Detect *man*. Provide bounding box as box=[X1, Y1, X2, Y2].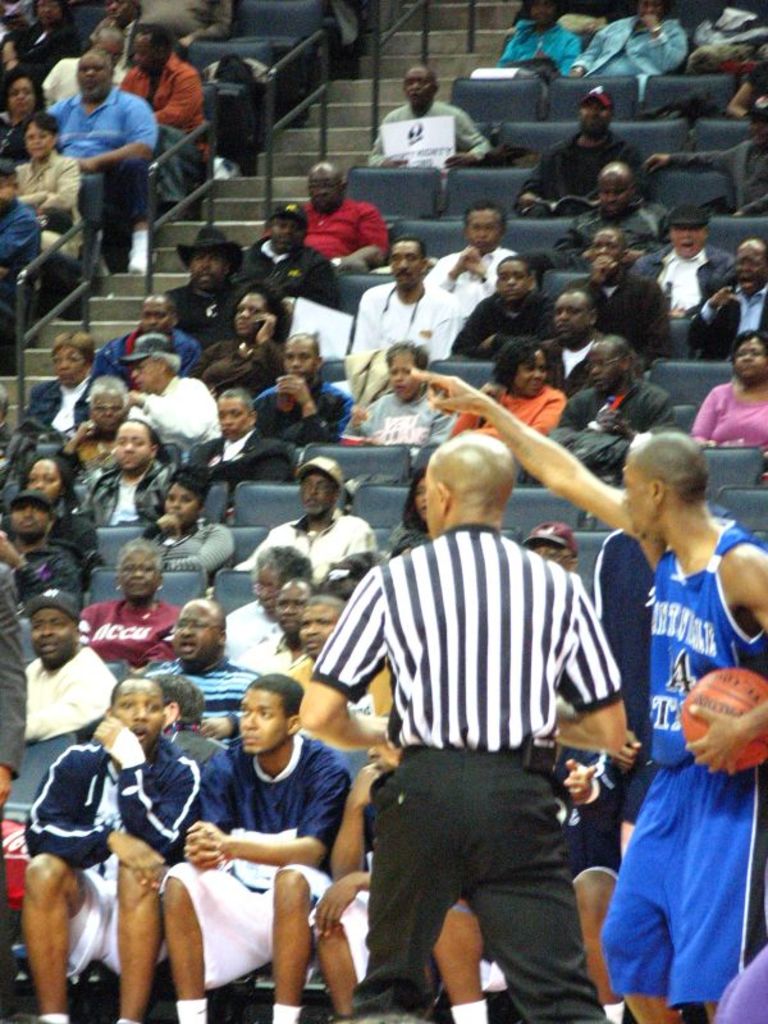
box=[543, 283, 613, 401].
